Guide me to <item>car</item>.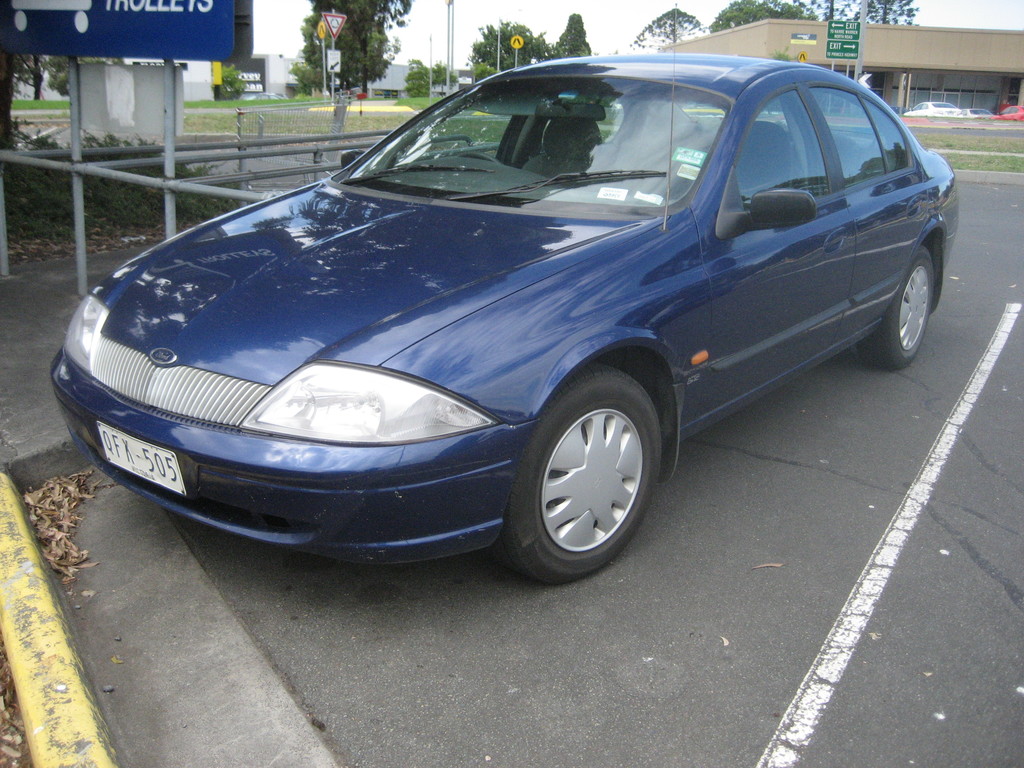
Guidance: <bbox>904, 97, 961, 114</bbox>.
